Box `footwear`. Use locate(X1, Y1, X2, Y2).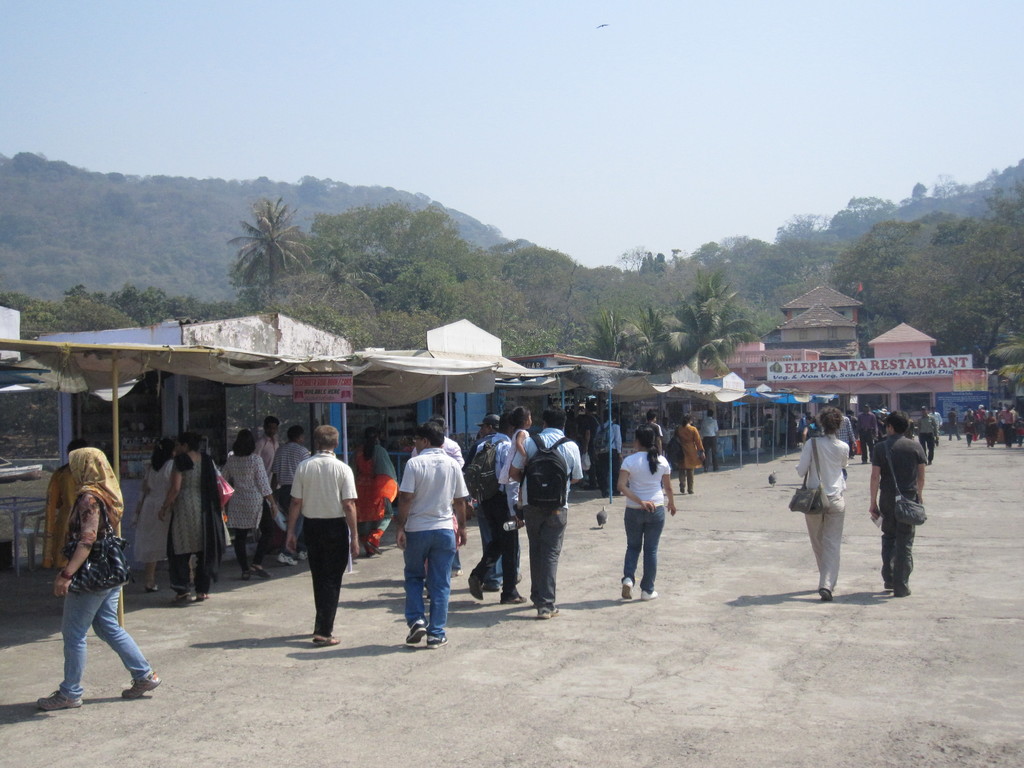
locate(314, 635, 342, 647).
